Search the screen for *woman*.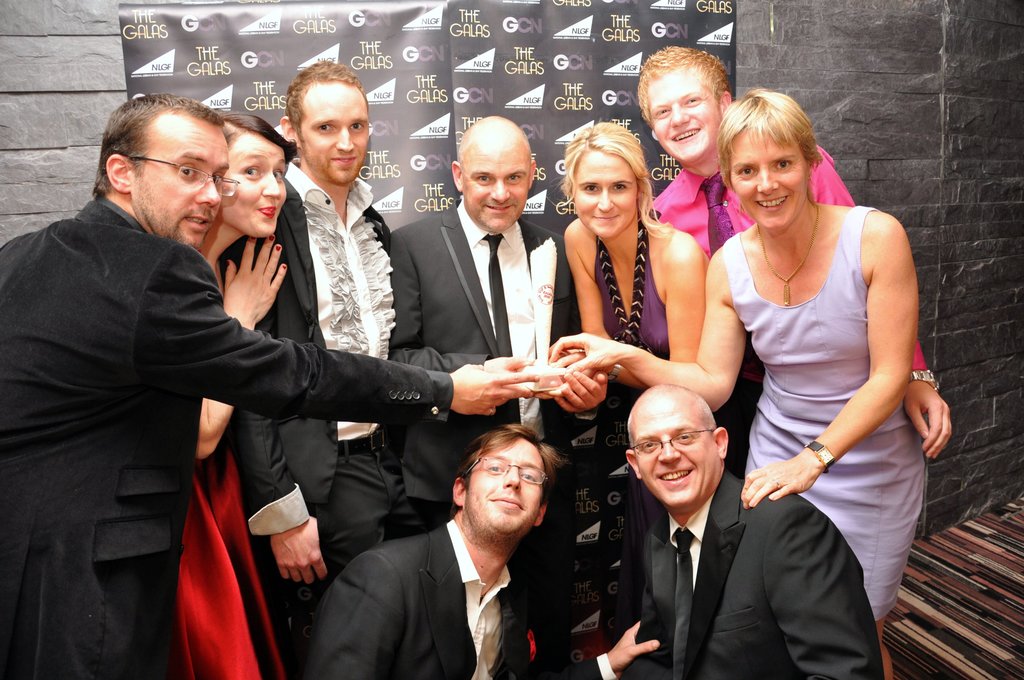
Found at 559 120 714 398.
